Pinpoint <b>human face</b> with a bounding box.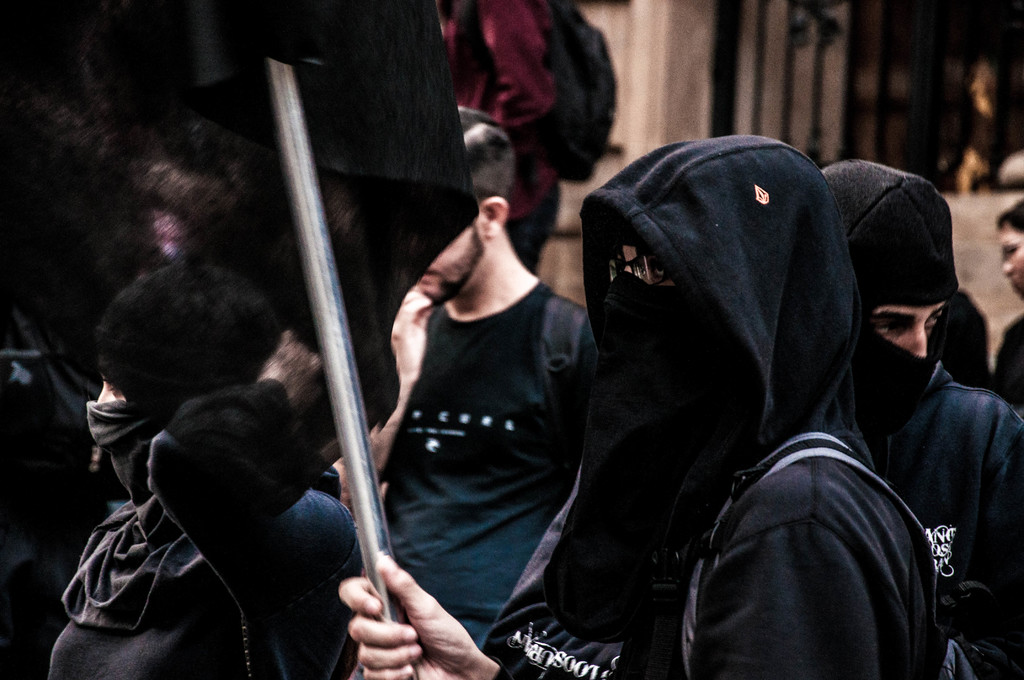
Rect(419, 218, 490, 307).
